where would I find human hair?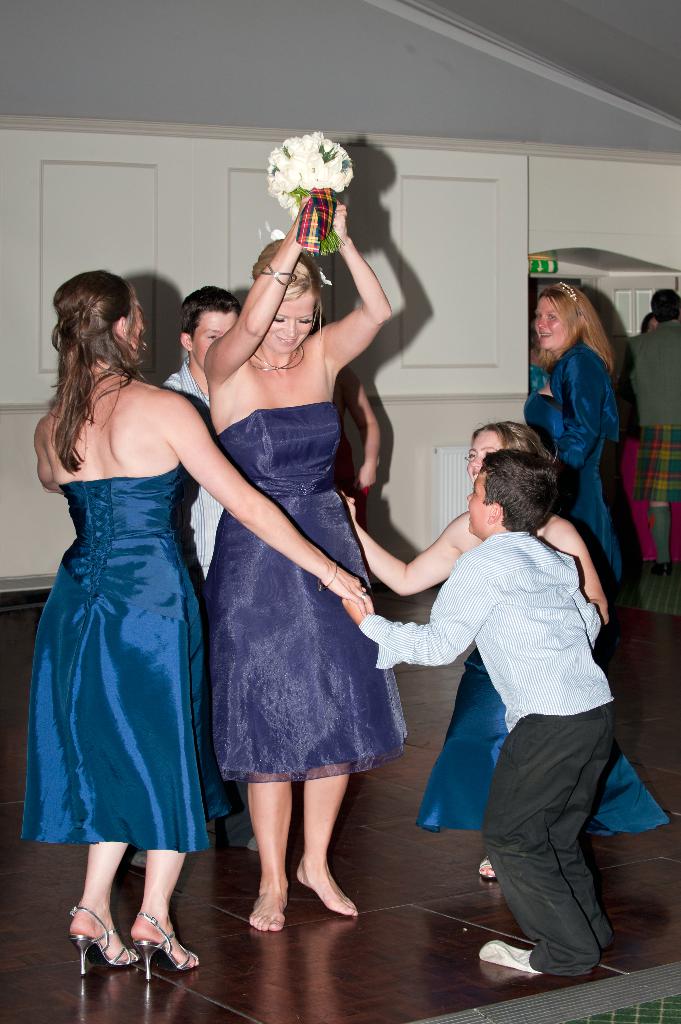
At 529,286,614,372.
